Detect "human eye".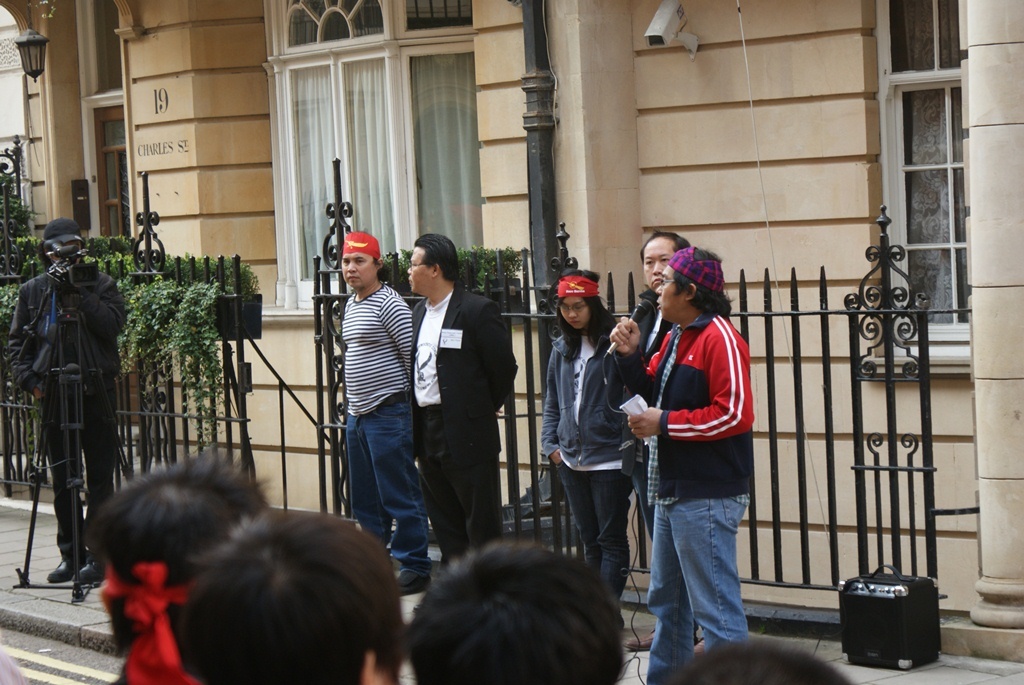
Detected at detection(662, 257, 671, 267).
